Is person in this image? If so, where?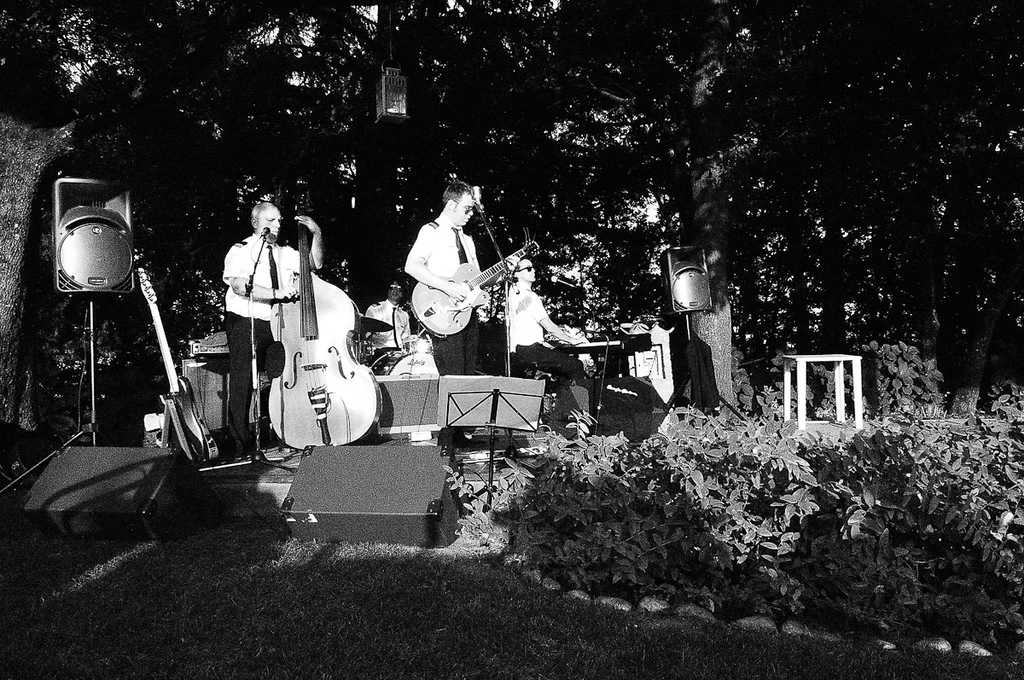
Yes, at detection(505, 257, 581, 375).
